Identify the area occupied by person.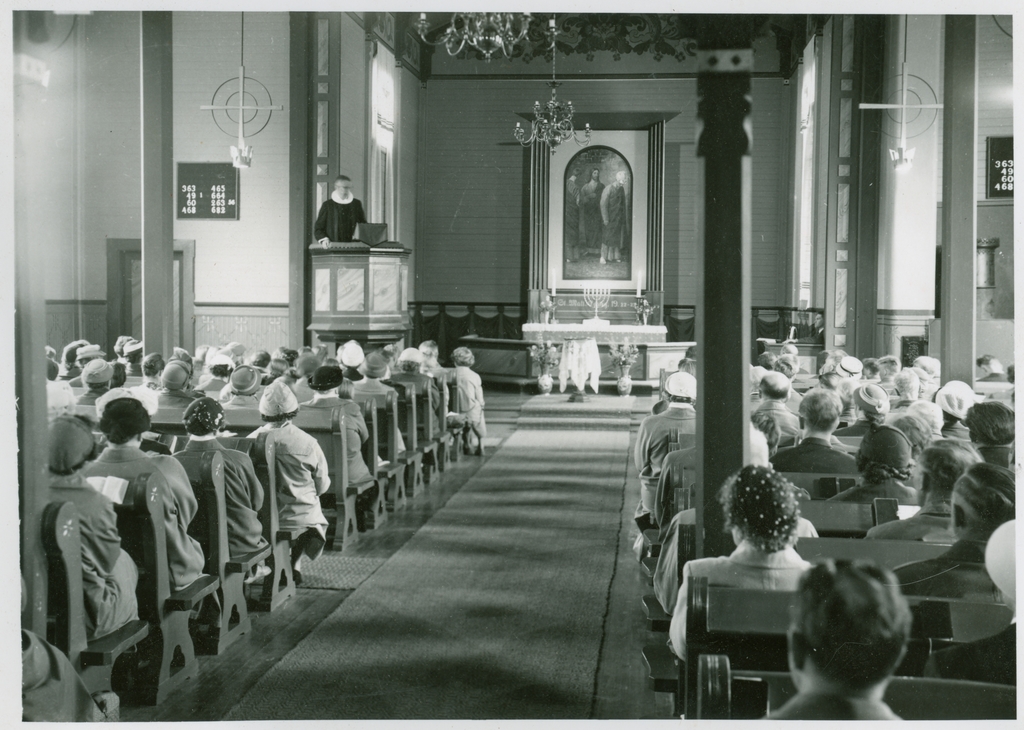
Area: x1=301, y1=366, x2=372, y2=508.
